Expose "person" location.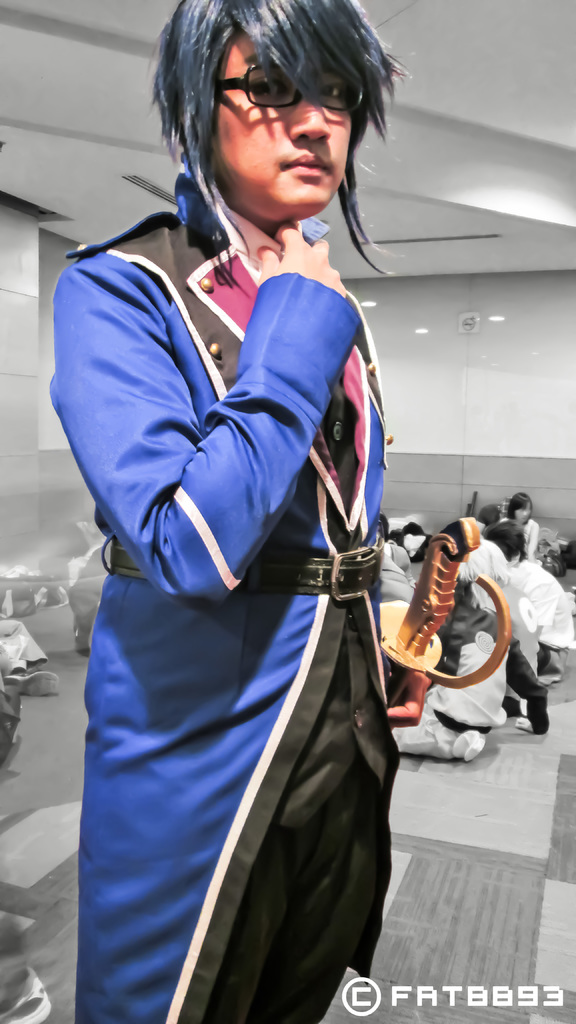
Exposed at x1=42 y1=0 x2=440 y2=1023.
